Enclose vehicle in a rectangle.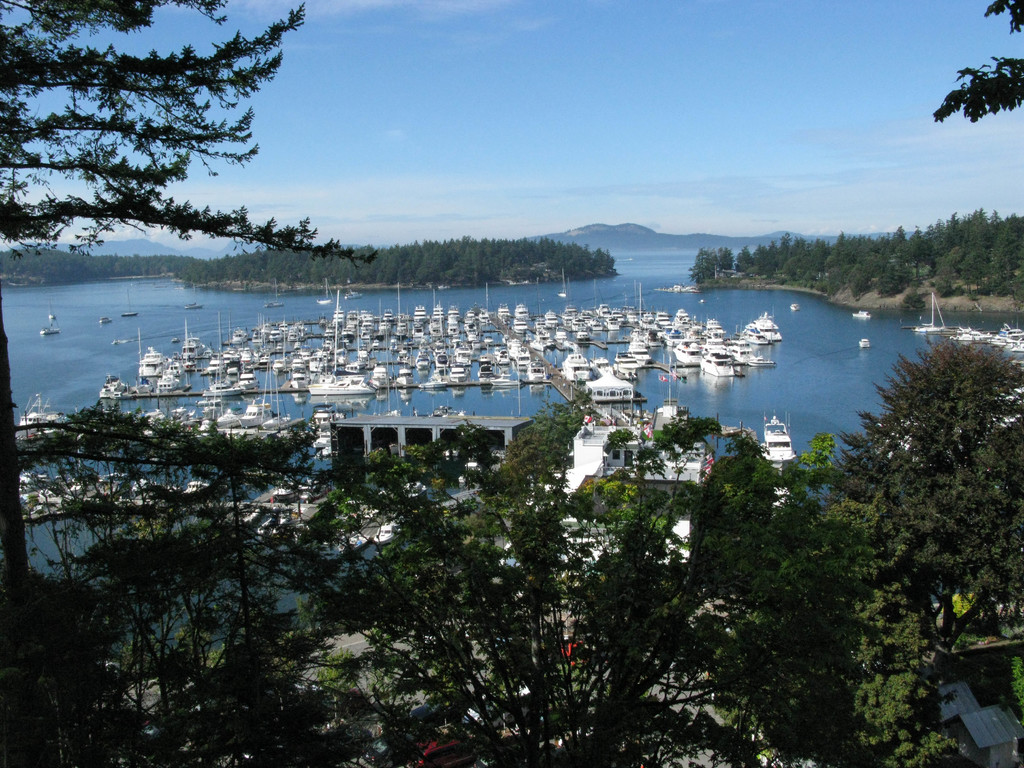
(260,289,282,311).
